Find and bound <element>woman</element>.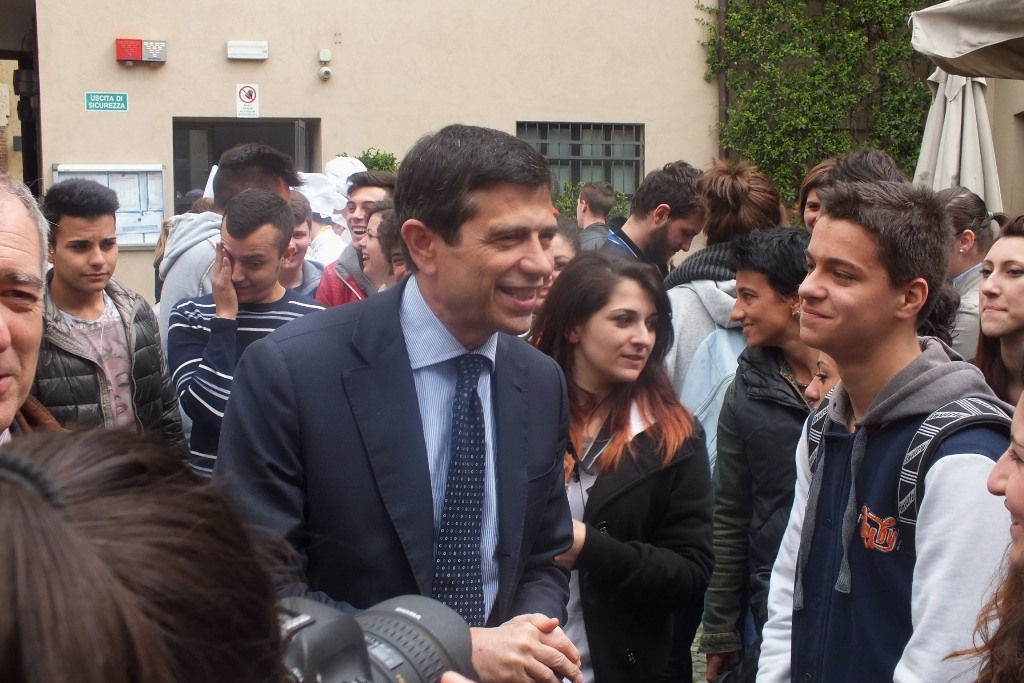
Bound: locate(658, 157, 788, 401).
